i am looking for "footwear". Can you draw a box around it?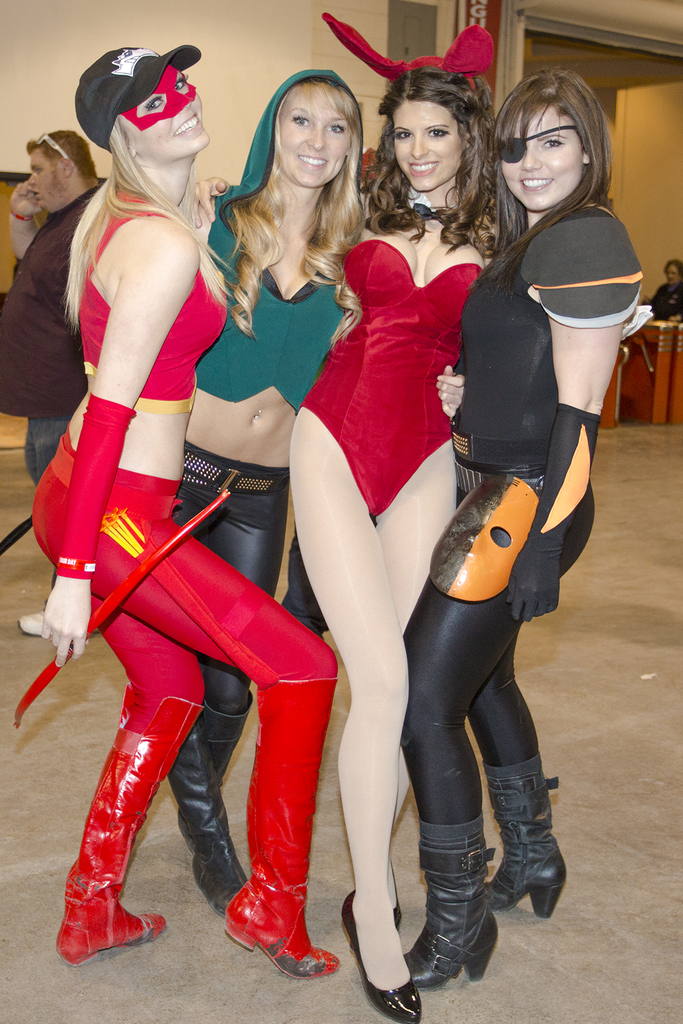
Sure, the bounding box is (left=167, top=714, right=250, bottom=917).
